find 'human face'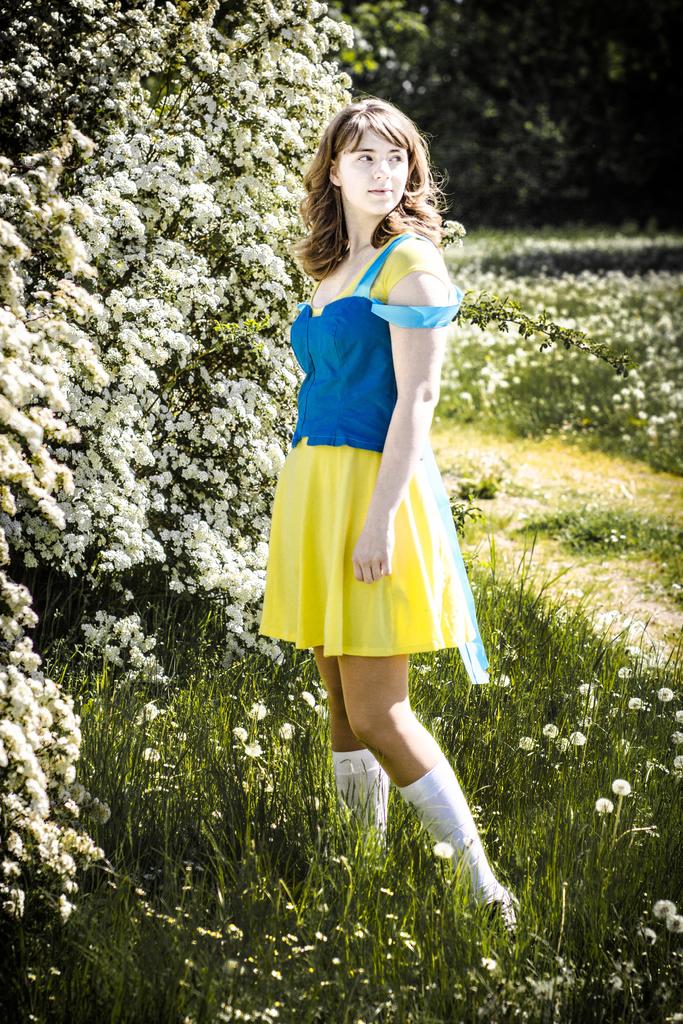
rect(335, 126, 410, 215)
